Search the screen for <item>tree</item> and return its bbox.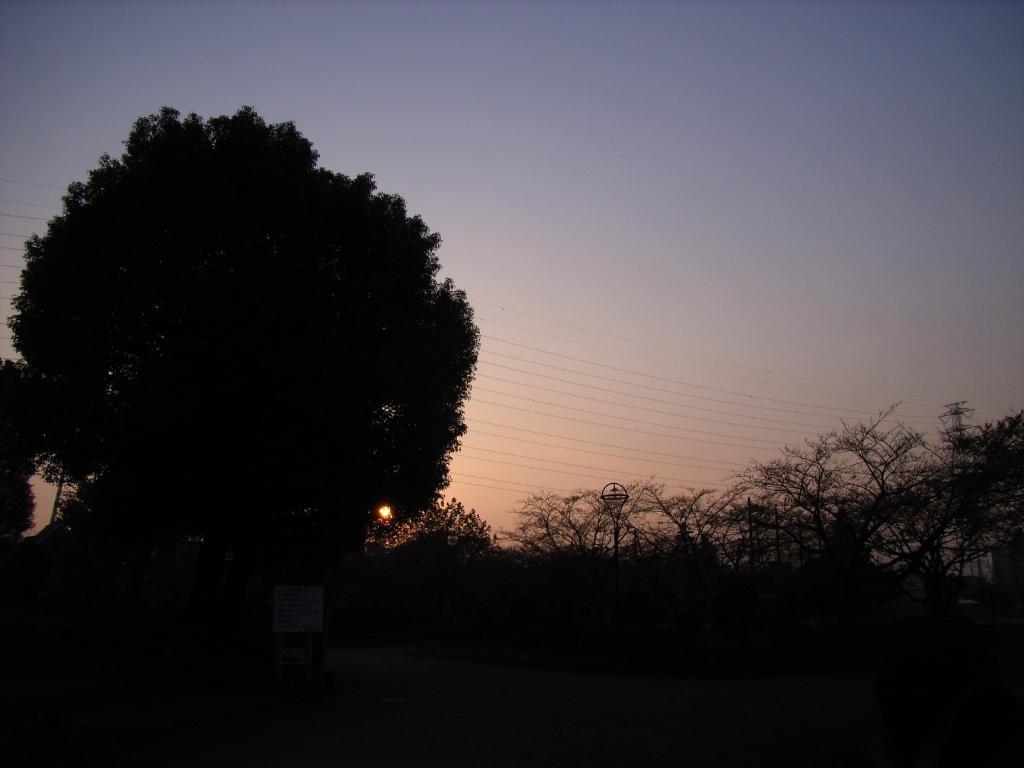
Found: crop(5, 100, 480, 607).
